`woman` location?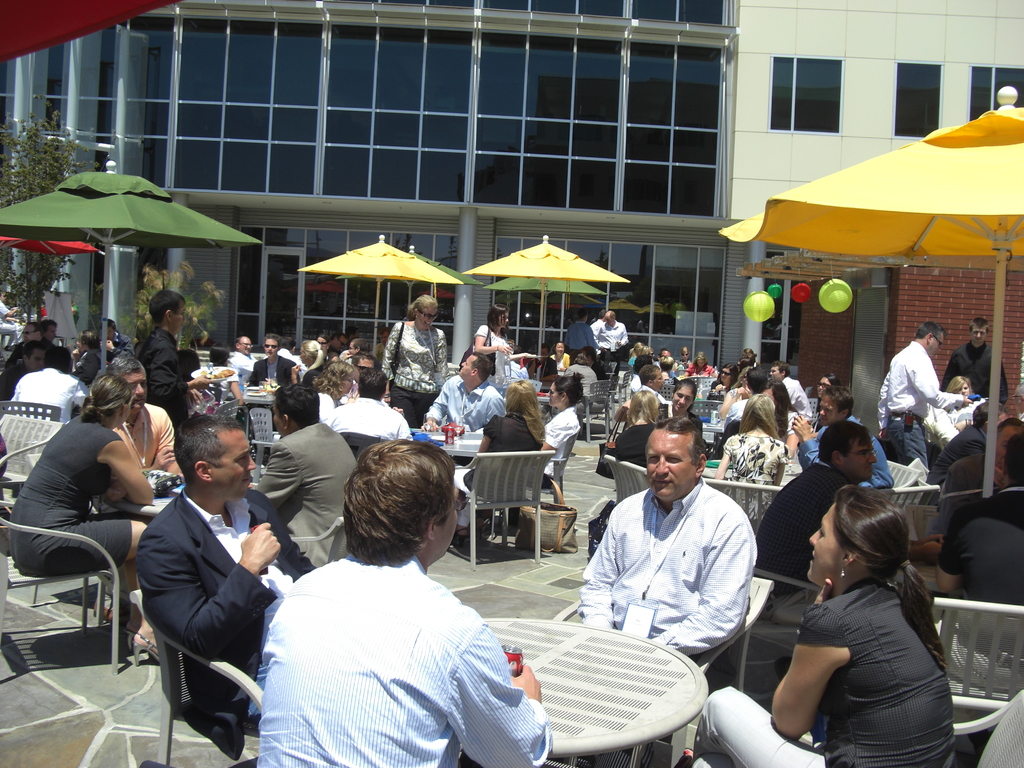
<region>661, 355, 674, 380</region>
